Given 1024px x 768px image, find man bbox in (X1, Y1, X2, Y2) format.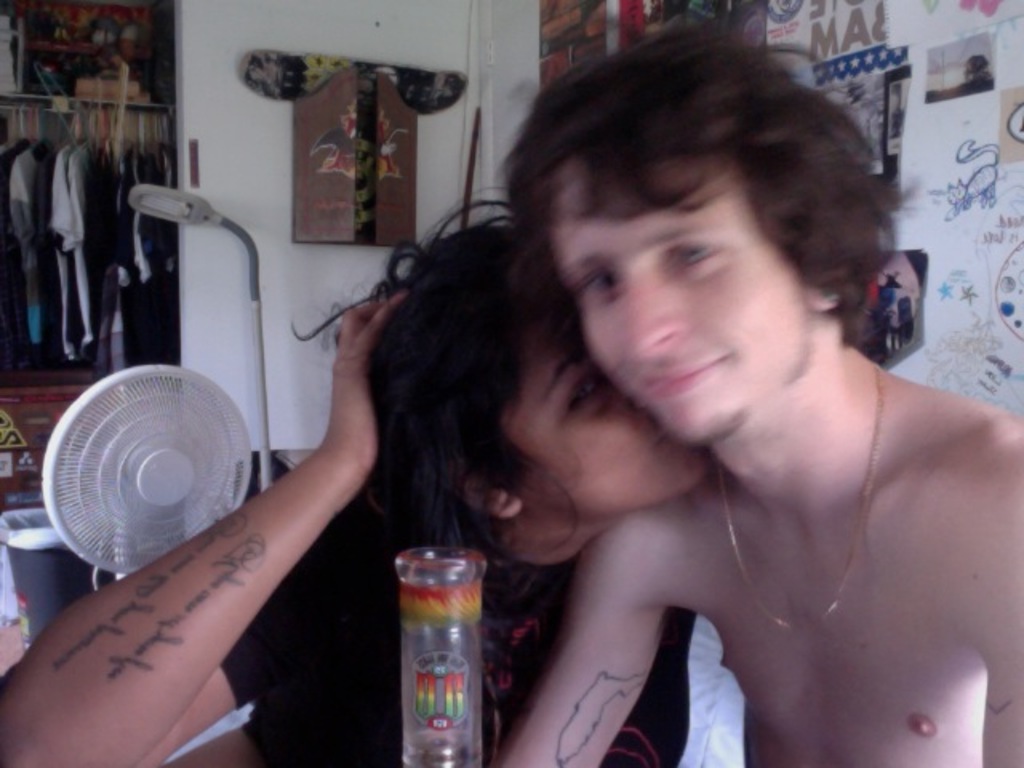
(506, 59, 1003, 736).
